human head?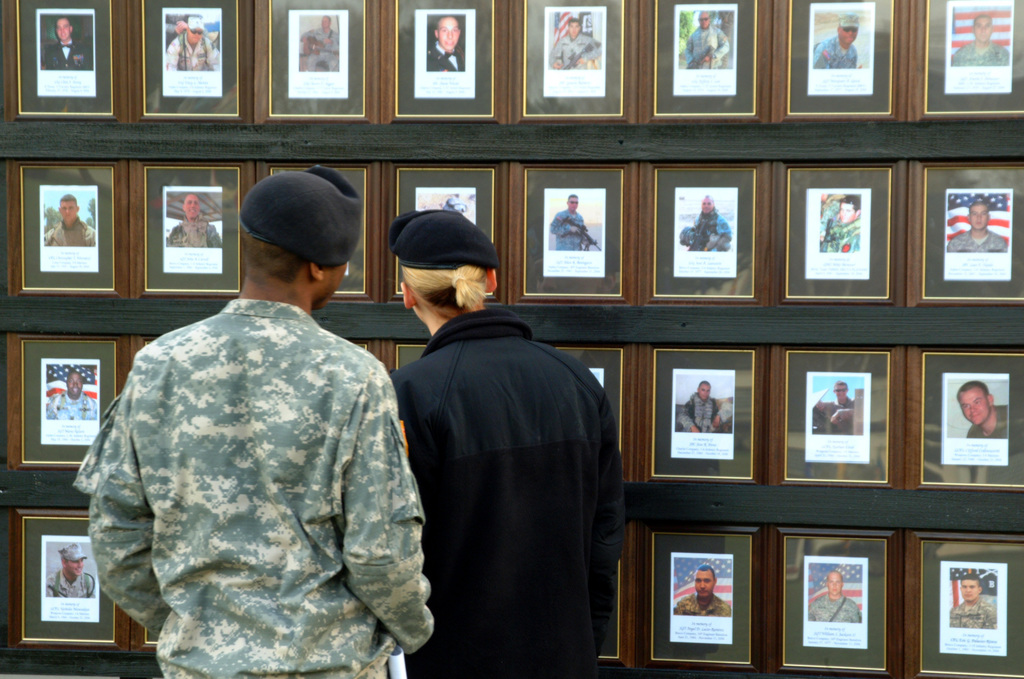
rect(959, 576, 983, 602)
